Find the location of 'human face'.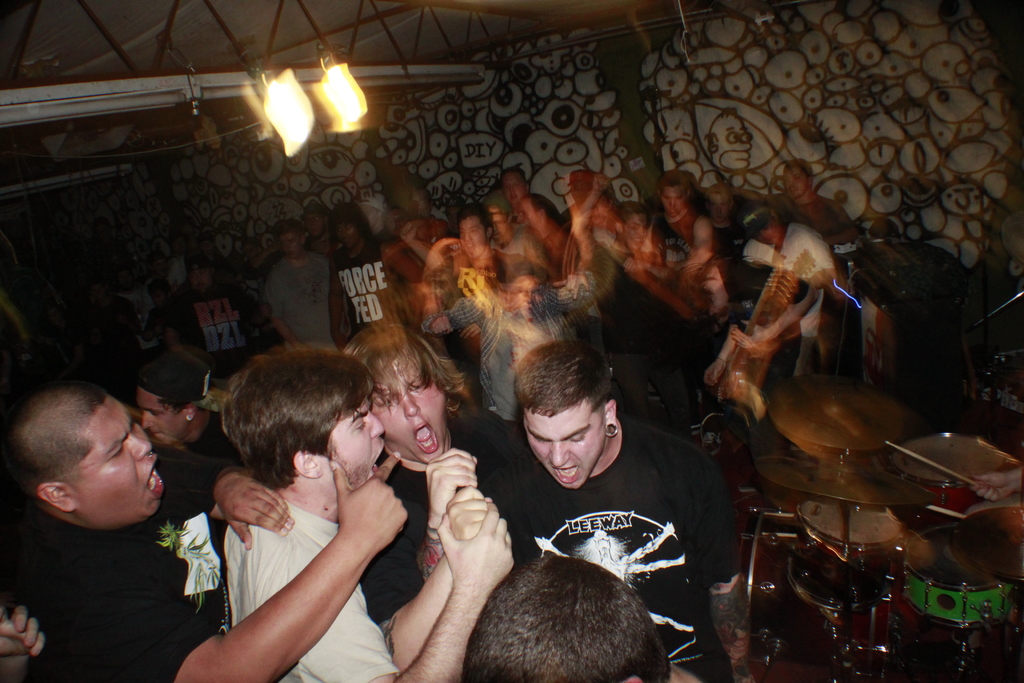
Location: [left=525, top=407, right=602, bottom=490].
